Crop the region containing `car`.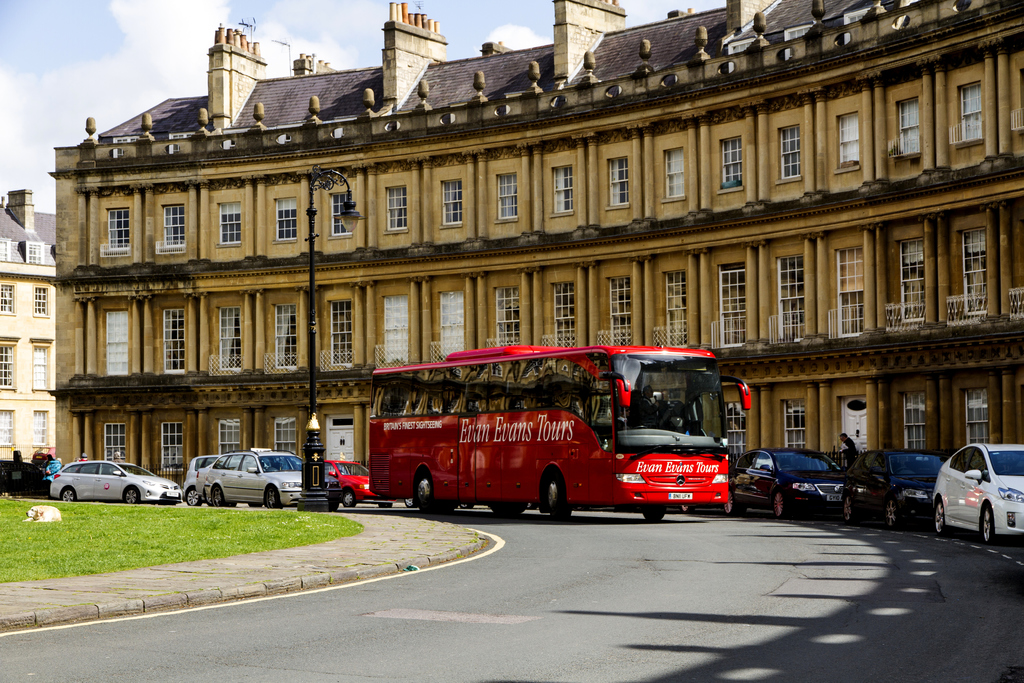
Crop region: bbox(0, 453, 44, 503).
